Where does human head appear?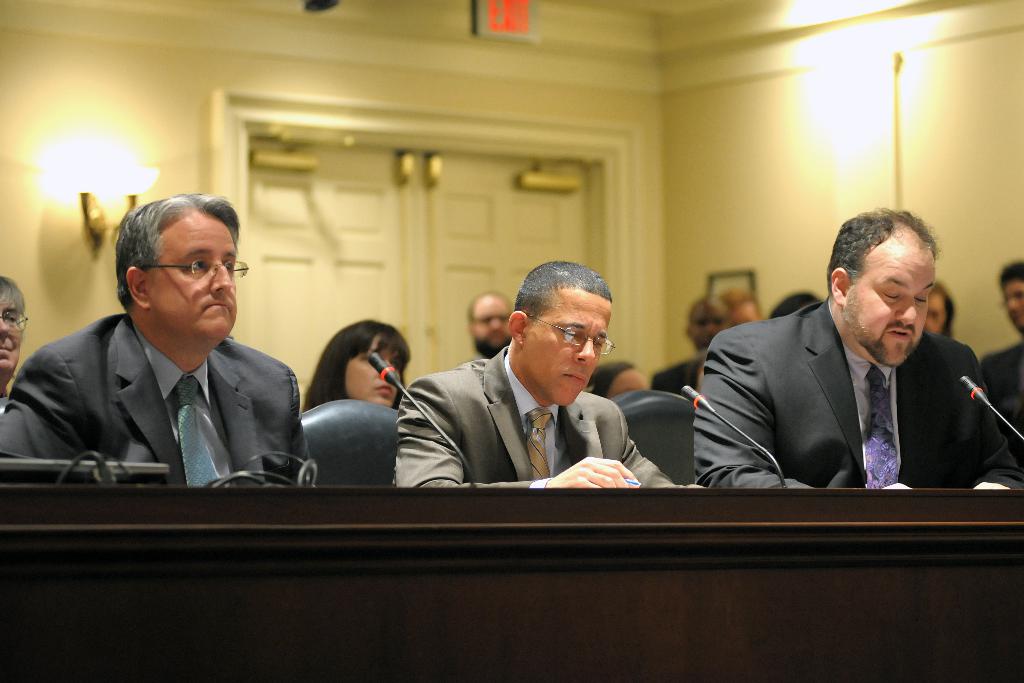
Appears at [108,190,246,340].
